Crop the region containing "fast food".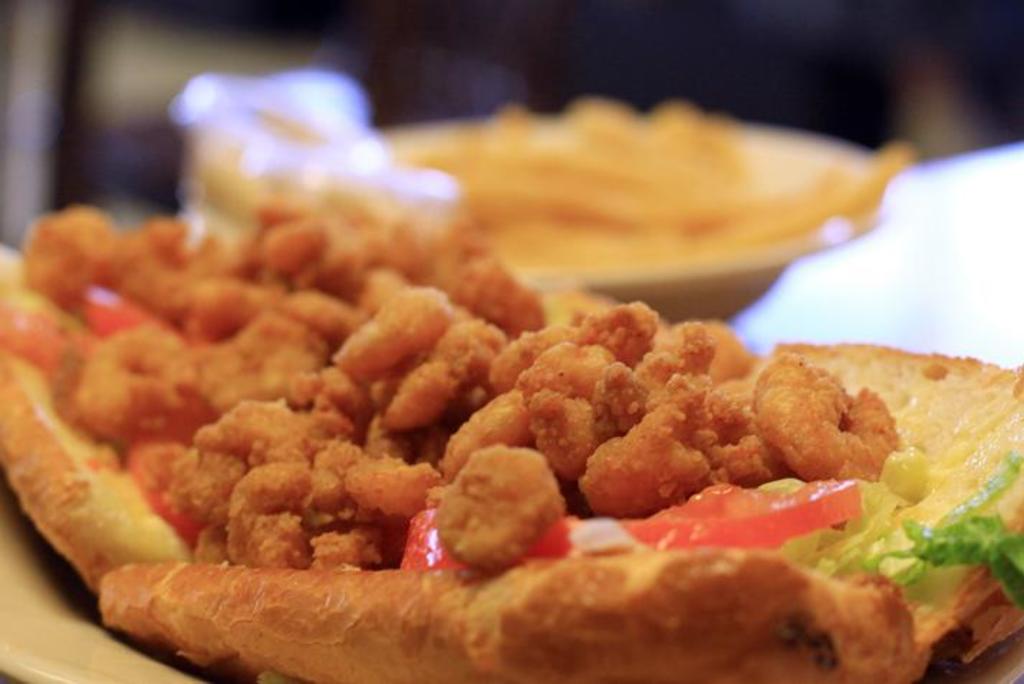
Crop region: (185, 79, 893, 270).
